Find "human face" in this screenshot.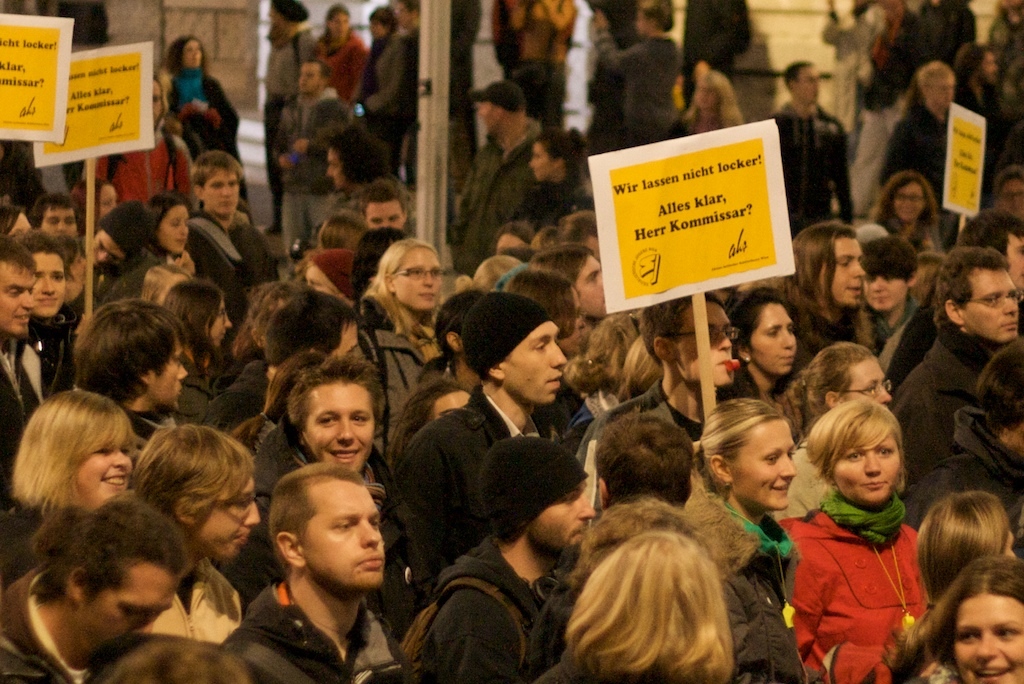
The bounding box for "human face" is [left=997, top=524, right=1023, bottom=560].
